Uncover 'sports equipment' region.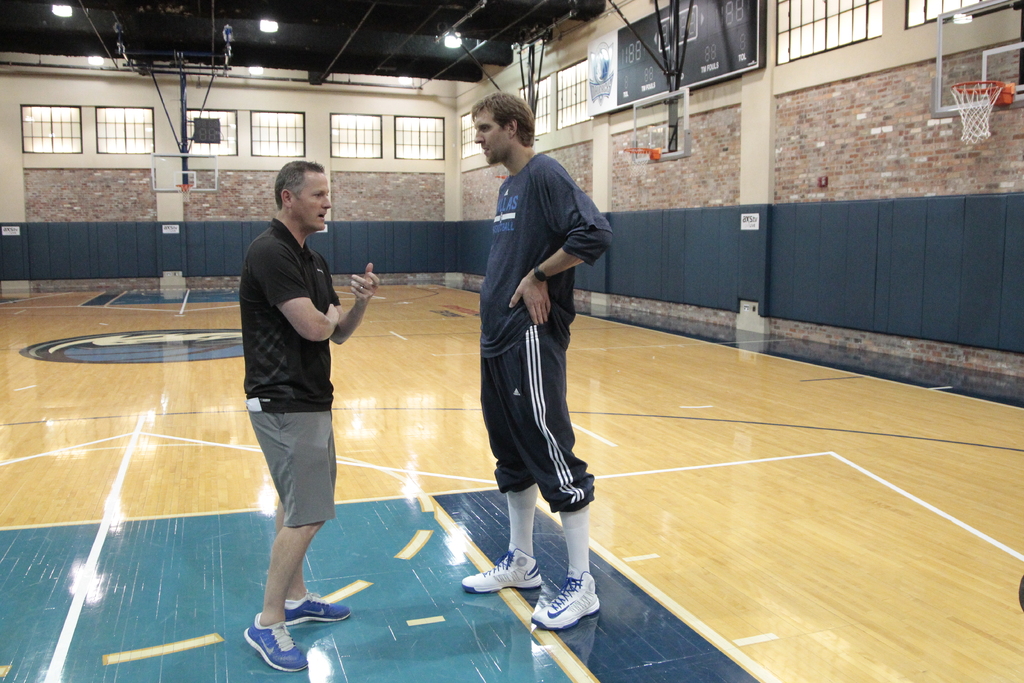
Uncovered: 288,595,353,625.
